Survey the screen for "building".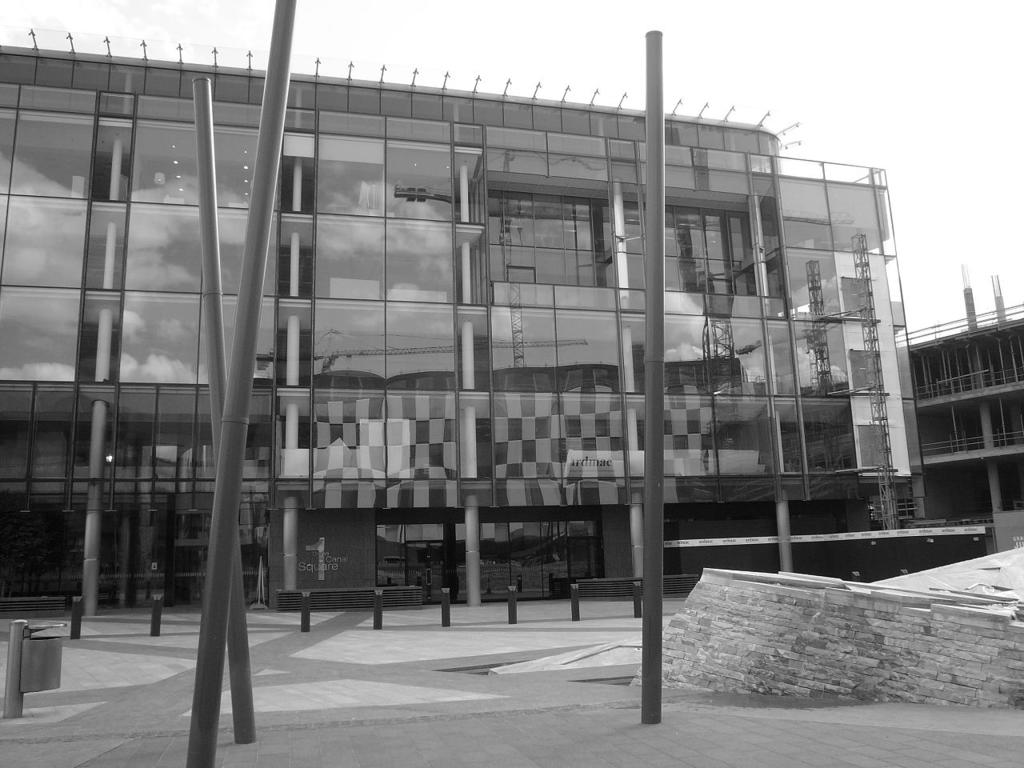
Survey found: box=[907, 268, 1023, 550].
